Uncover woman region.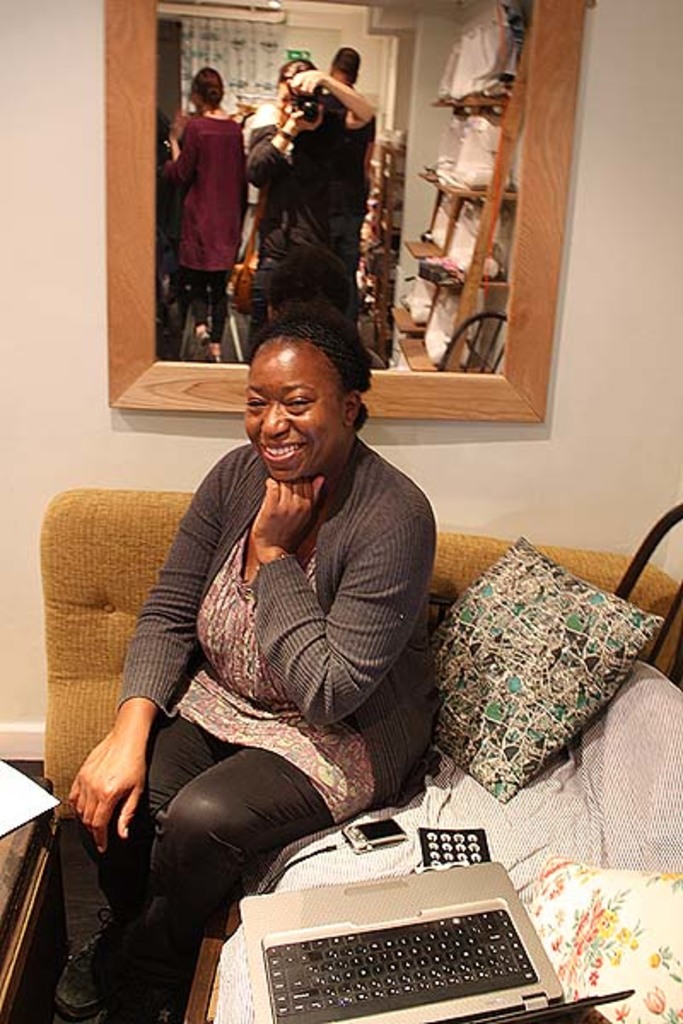
Uncovered: crop(75, 336, 432, 978).
